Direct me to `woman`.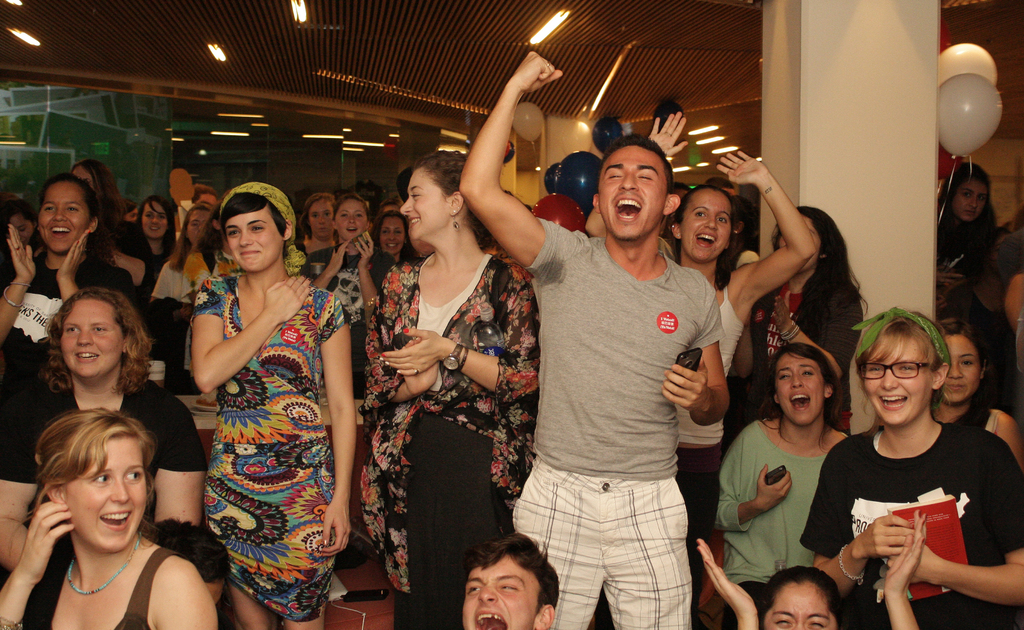
Direction: bbox=[0, 404, 219, 629].
